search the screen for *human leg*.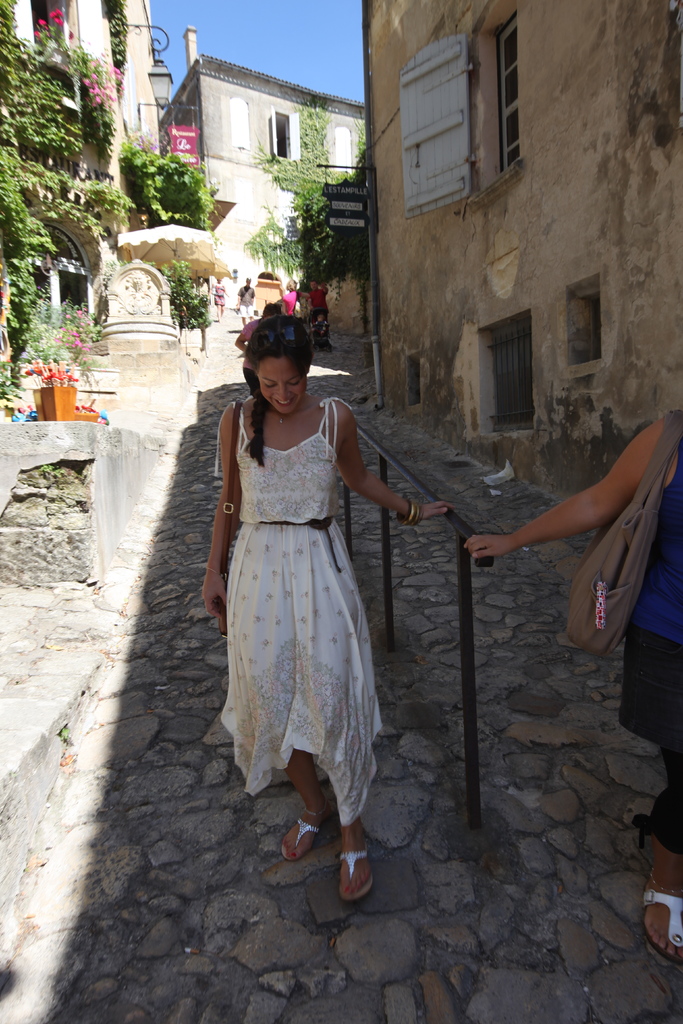
Found at (left=309, top=529, right=370, bottom=910).
